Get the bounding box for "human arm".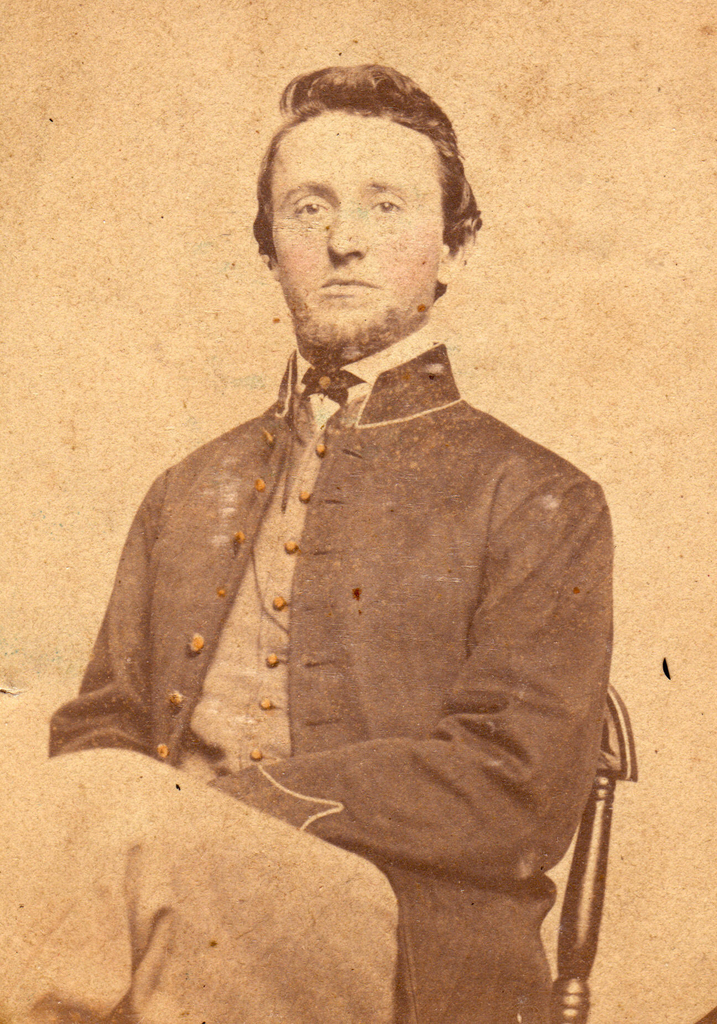
[x1=206, y1=492, x2=607, y2=872].
